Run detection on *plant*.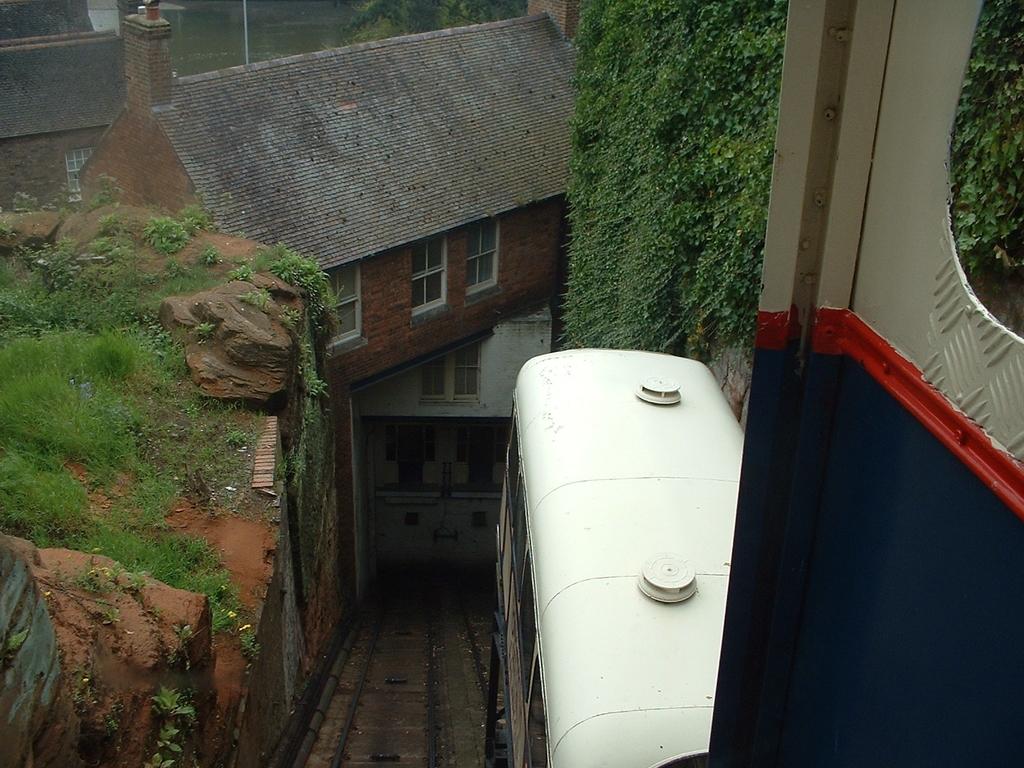
Result: bbox=(237, 289, 273, 316).
